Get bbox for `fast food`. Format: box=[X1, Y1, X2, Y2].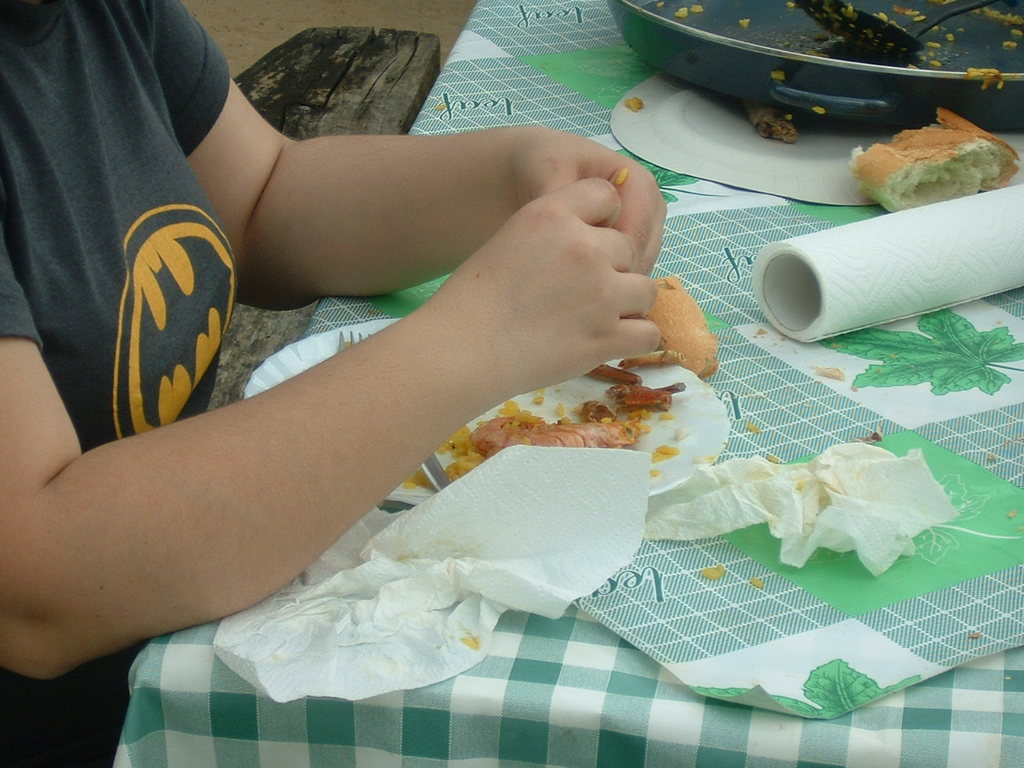
box=[402, 341, 690, 485].
